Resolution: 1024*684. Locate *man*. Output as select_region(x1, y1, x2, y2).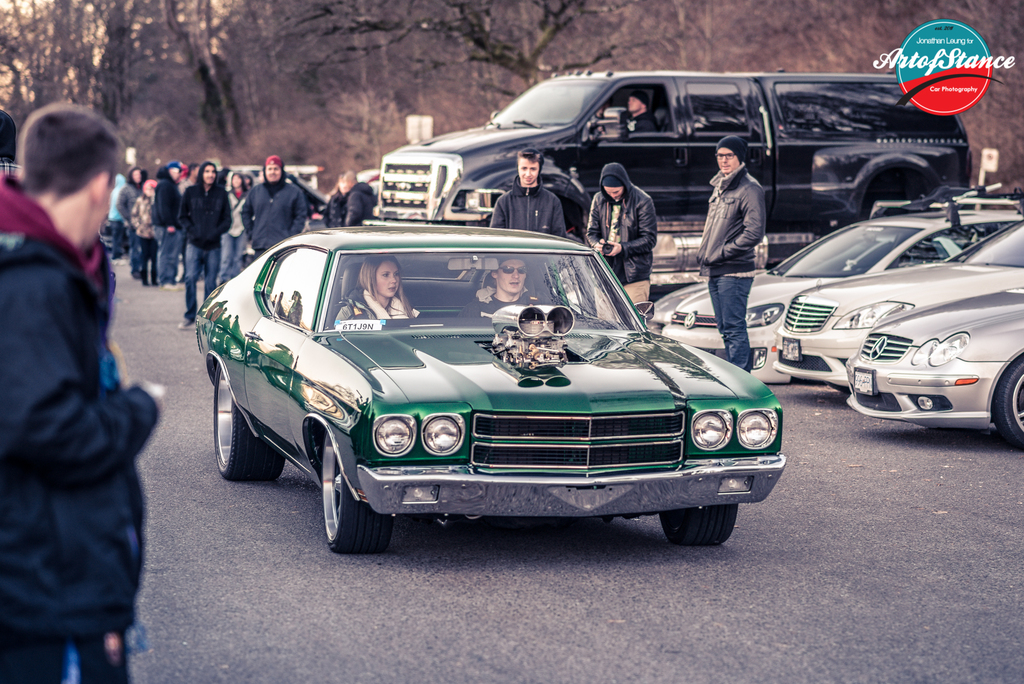
select_region(486, 143, 568, 236).
